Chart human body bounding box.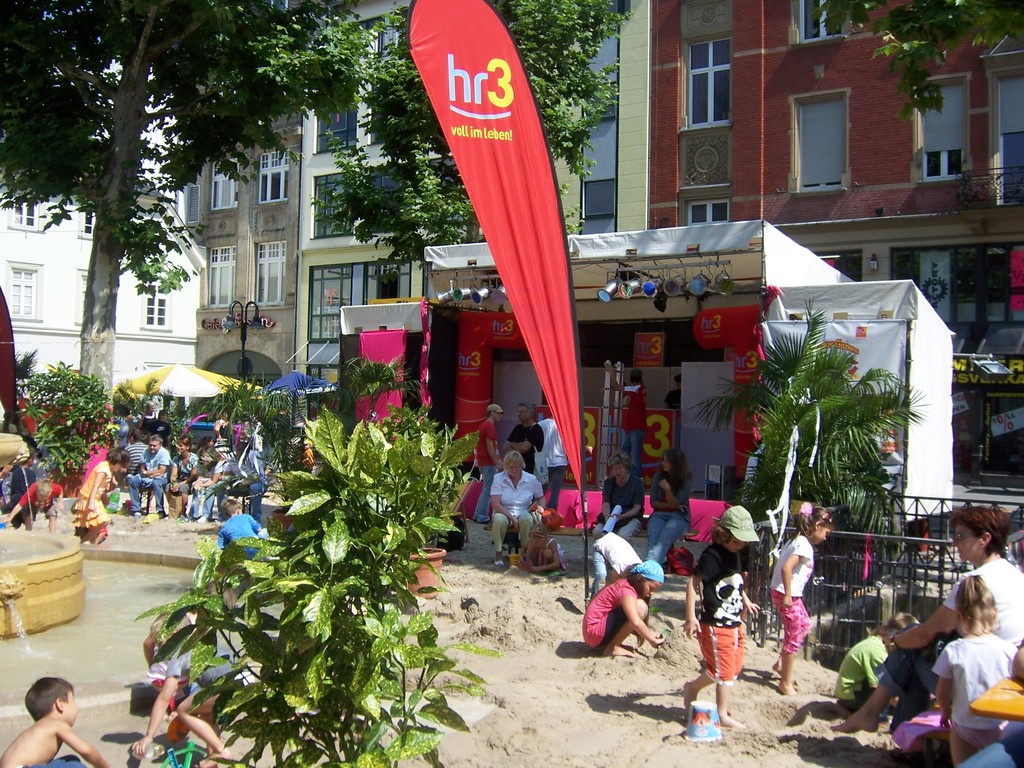
Charted: [left=11, top=483, right=63, bottom=529].
